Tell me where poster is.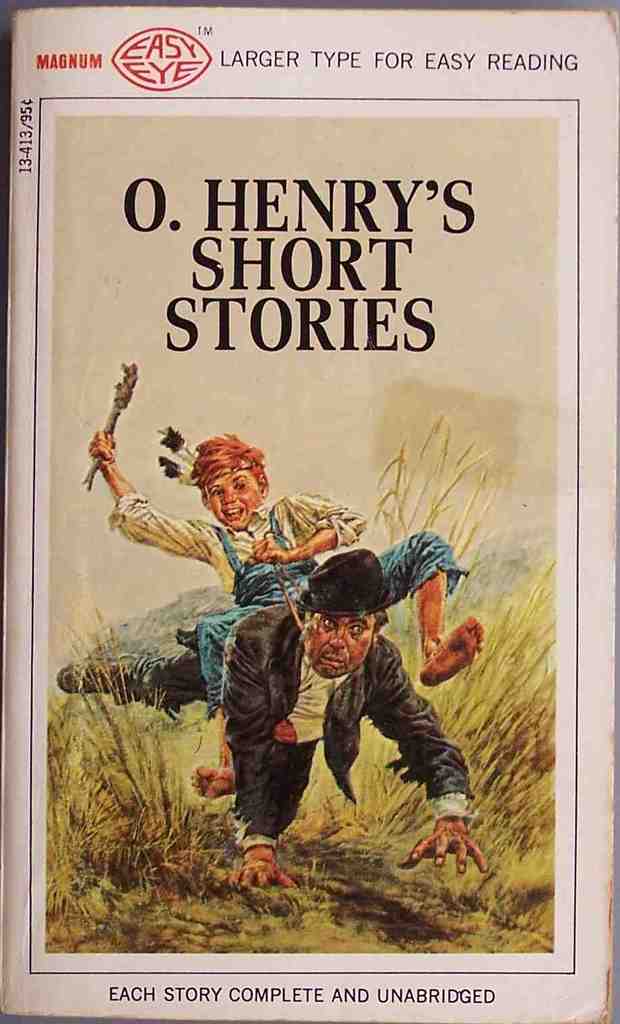
poster is at pyautogui.locateOnScreen(0, 0, 619, 1023).
